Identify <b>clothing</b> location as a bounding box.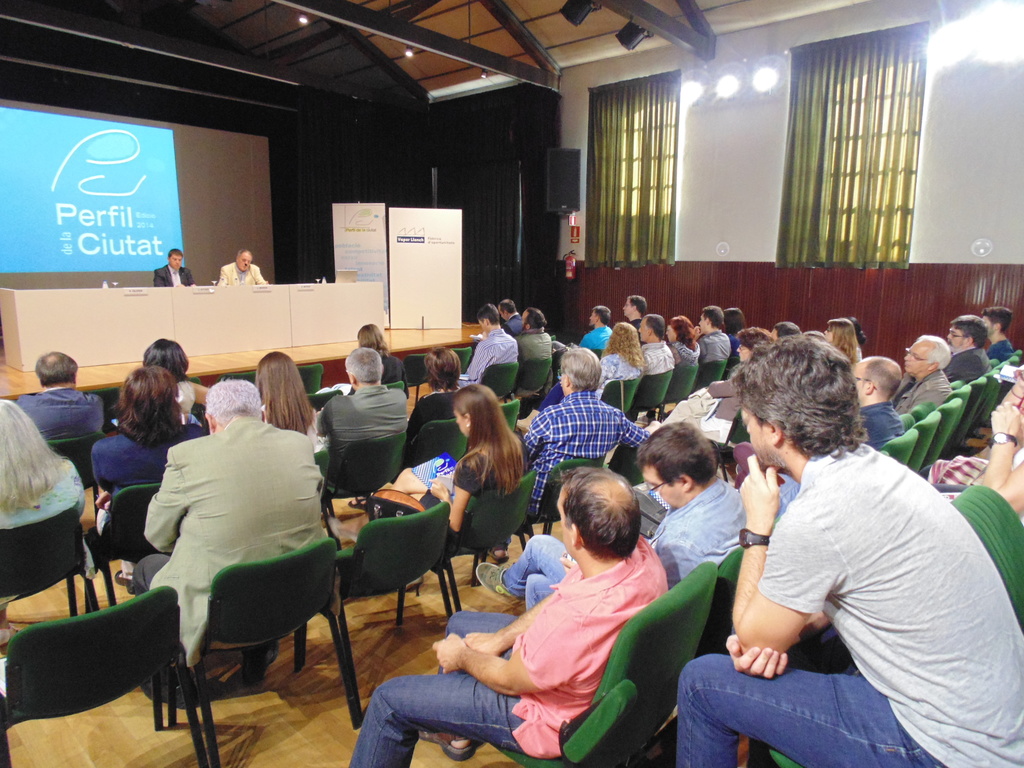
pyautogui.locateOnScreen(346, 539, 673, 767).
